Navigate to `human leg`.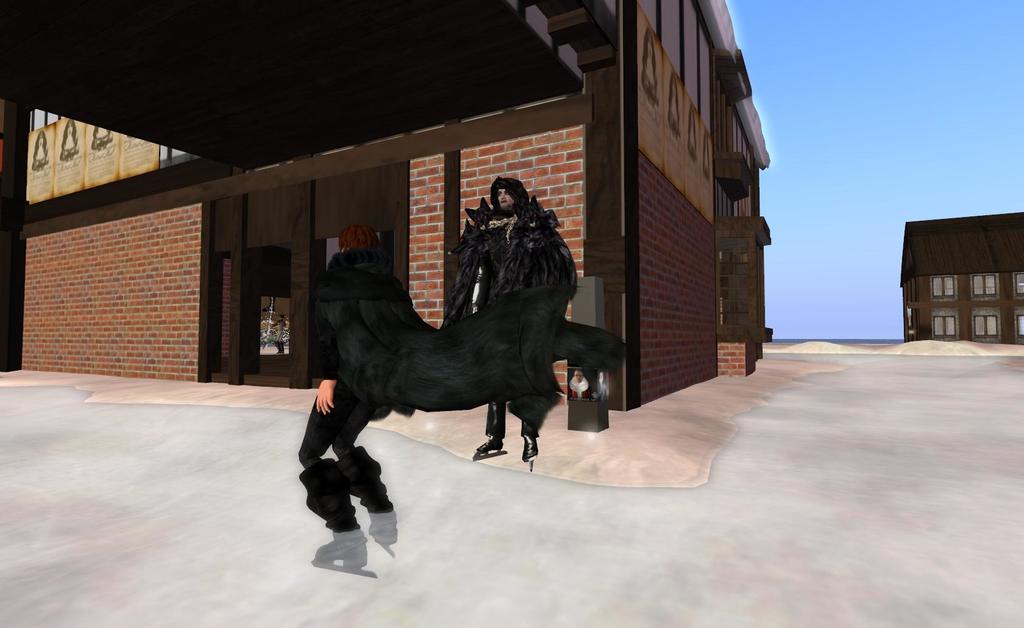
Navigation target: region(470, 298, 509, 456).
